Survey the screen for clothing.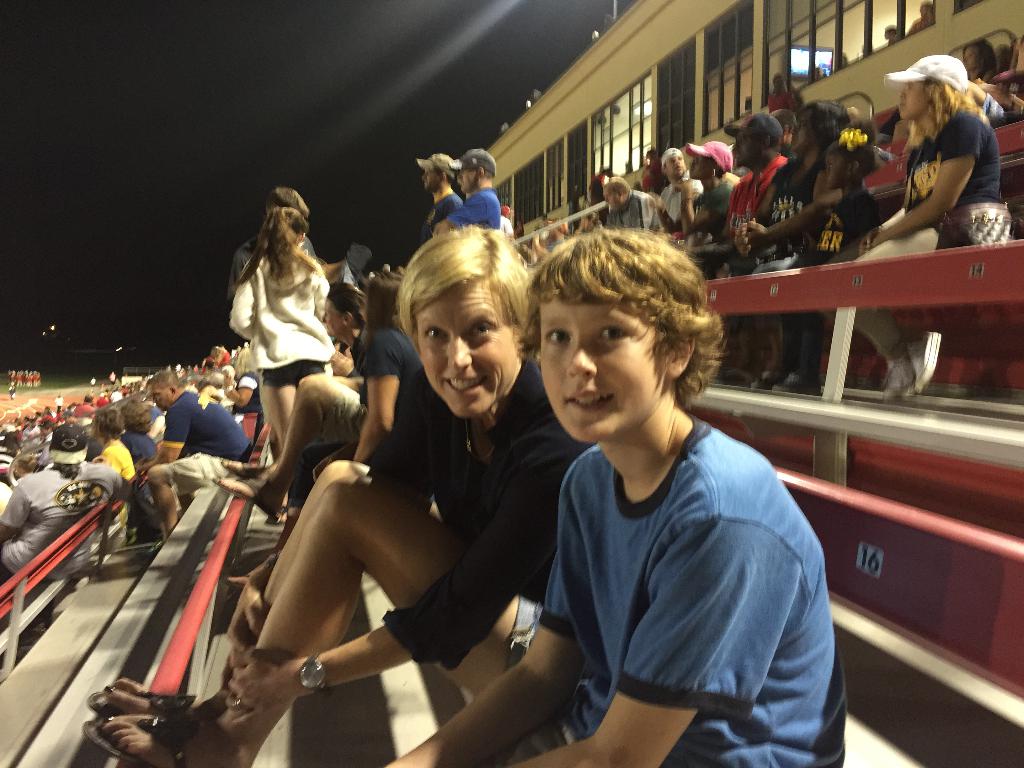
Survey found: 509 349 832 766.
